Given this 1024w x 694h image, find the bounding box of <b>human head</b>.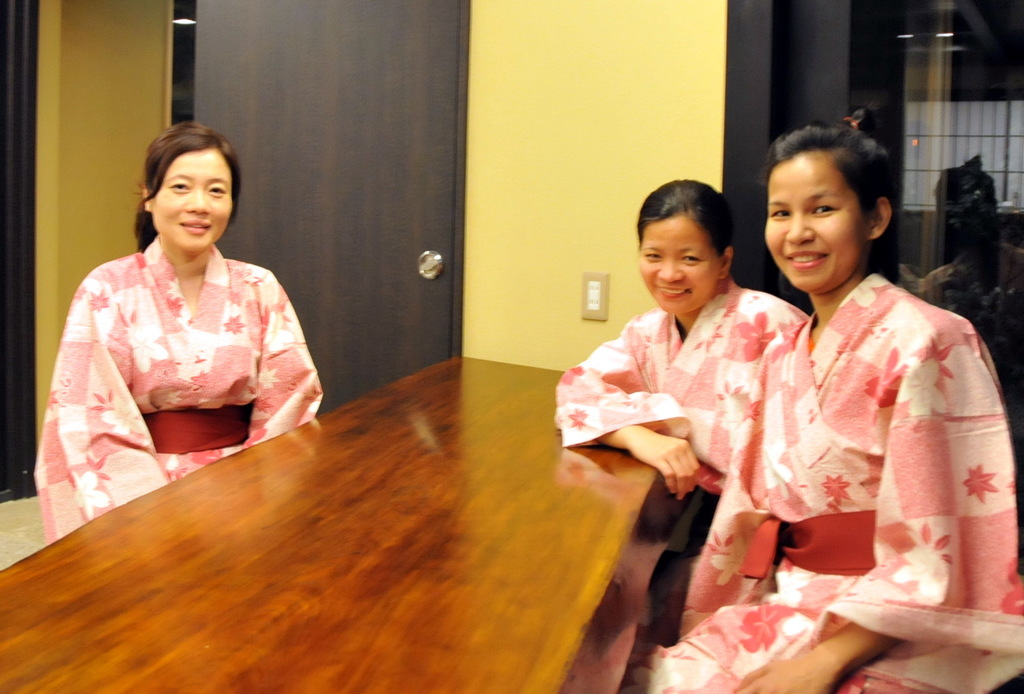
<bbox>643, 161, 738, 294</bbox>.
